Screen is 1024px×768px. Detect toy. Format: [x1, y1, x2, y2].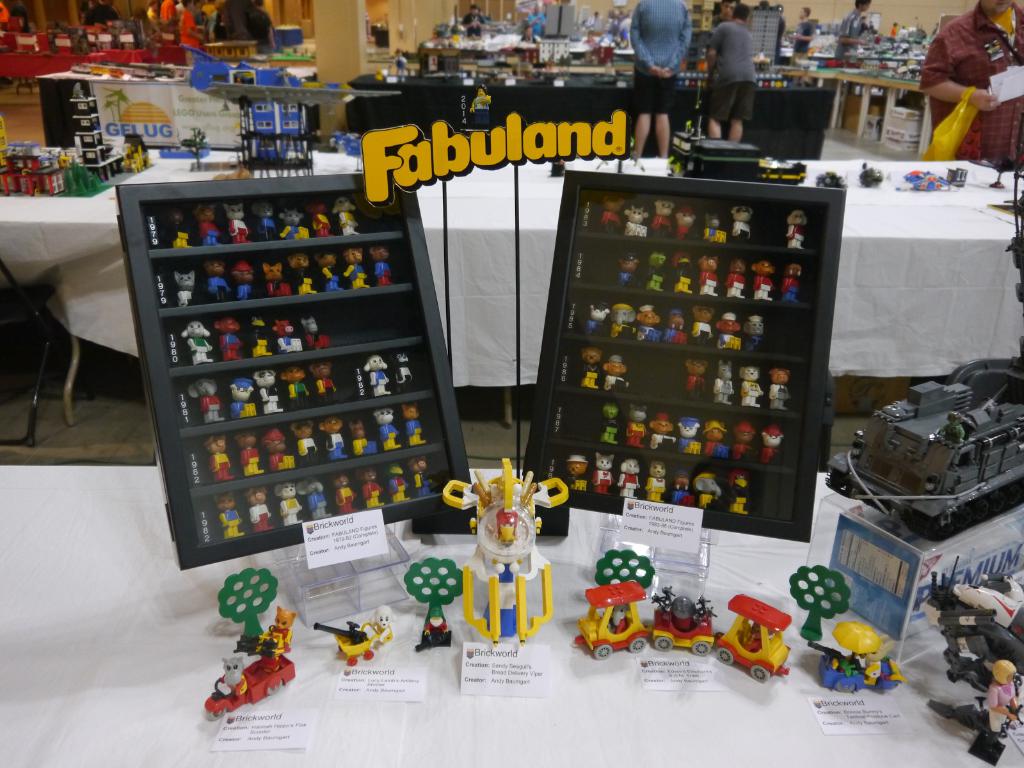
[289, 252, 314, 297].
